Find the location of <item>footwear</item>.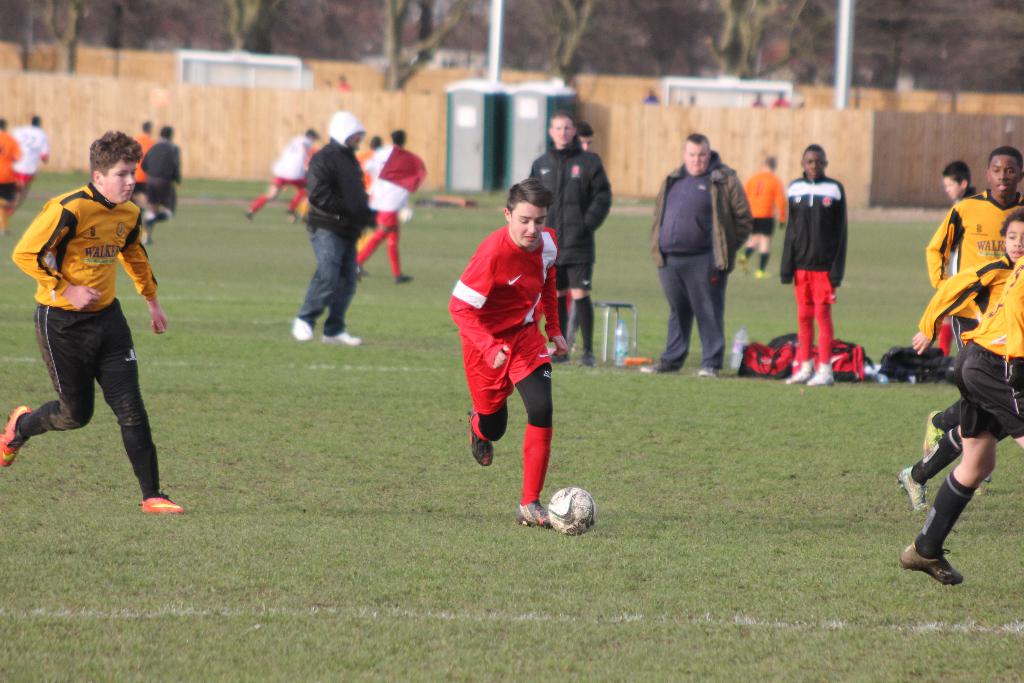
Location: left=291, top=317, right=315, bottom=342.
